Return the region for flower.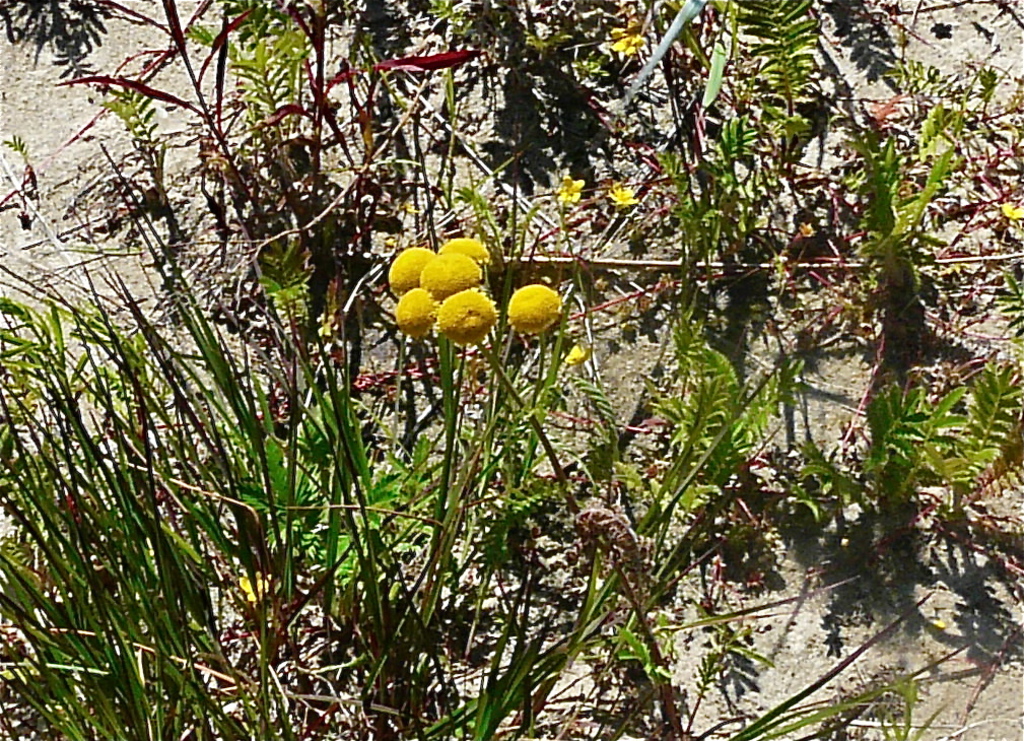
BBox(445, 231, 487, 264).
